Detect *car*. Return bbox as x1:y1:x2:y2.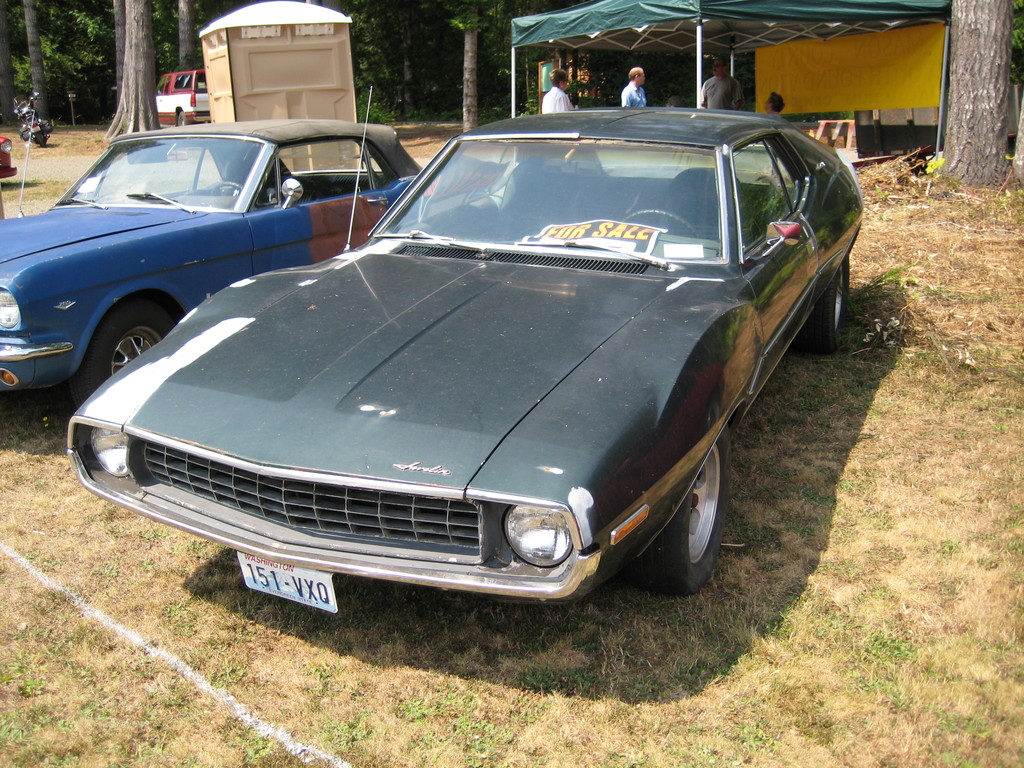
69:101:842:635.
